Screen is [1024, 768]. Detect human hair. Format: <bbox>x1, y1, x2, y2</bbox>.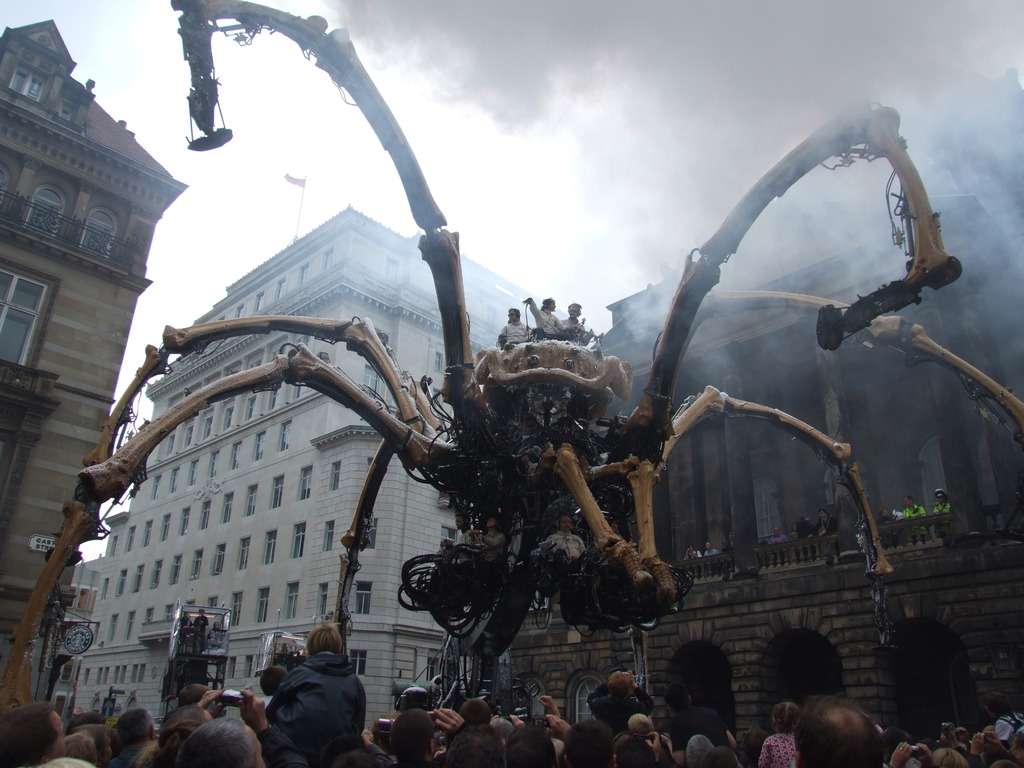
<bbox>447, 724, 507, 767</bbox>.
